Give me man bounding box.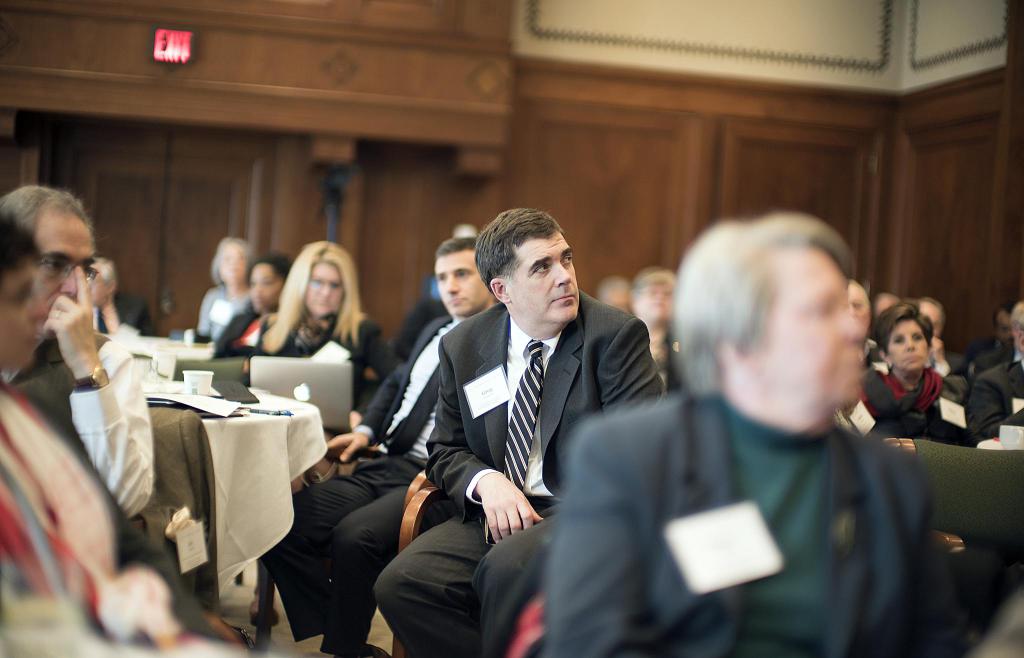
BBox(394, 214, 662, 623).
